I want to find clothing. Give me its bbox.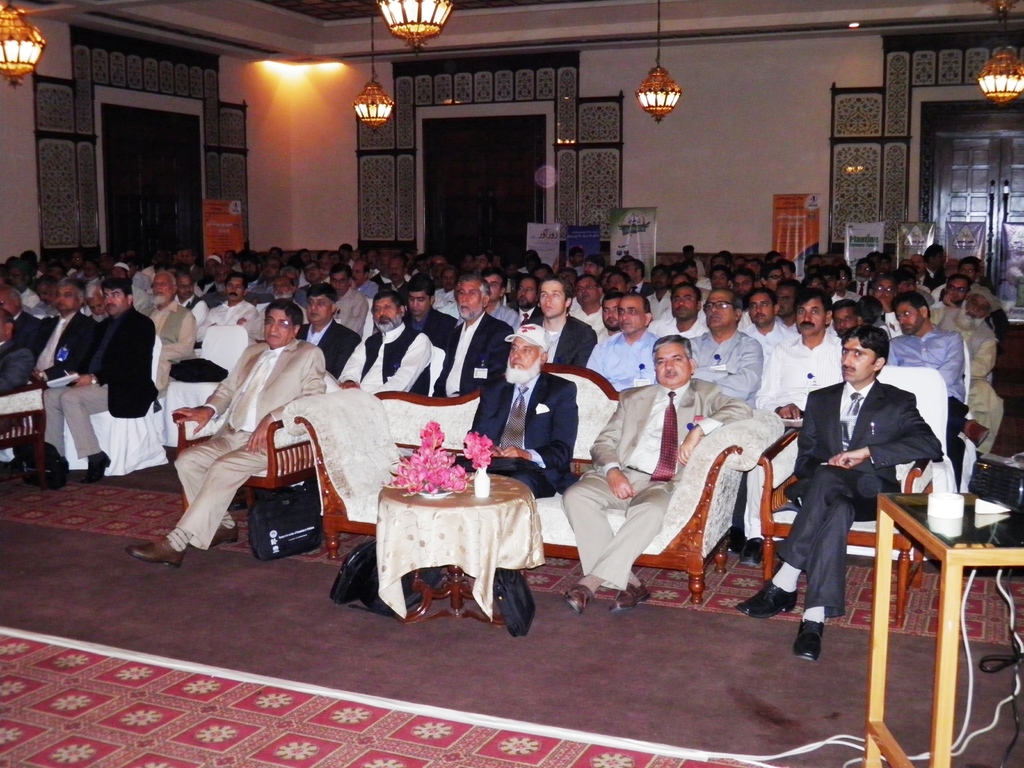
10 309 42 346.
